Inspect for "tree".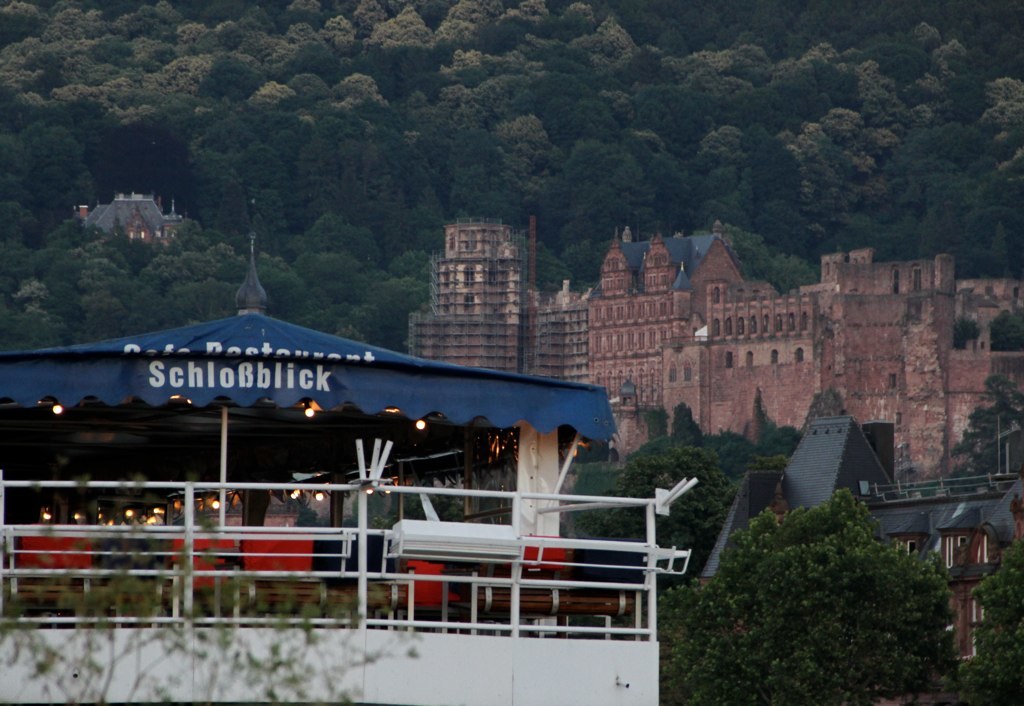
Inspection: 743, 52, 832, 125.
